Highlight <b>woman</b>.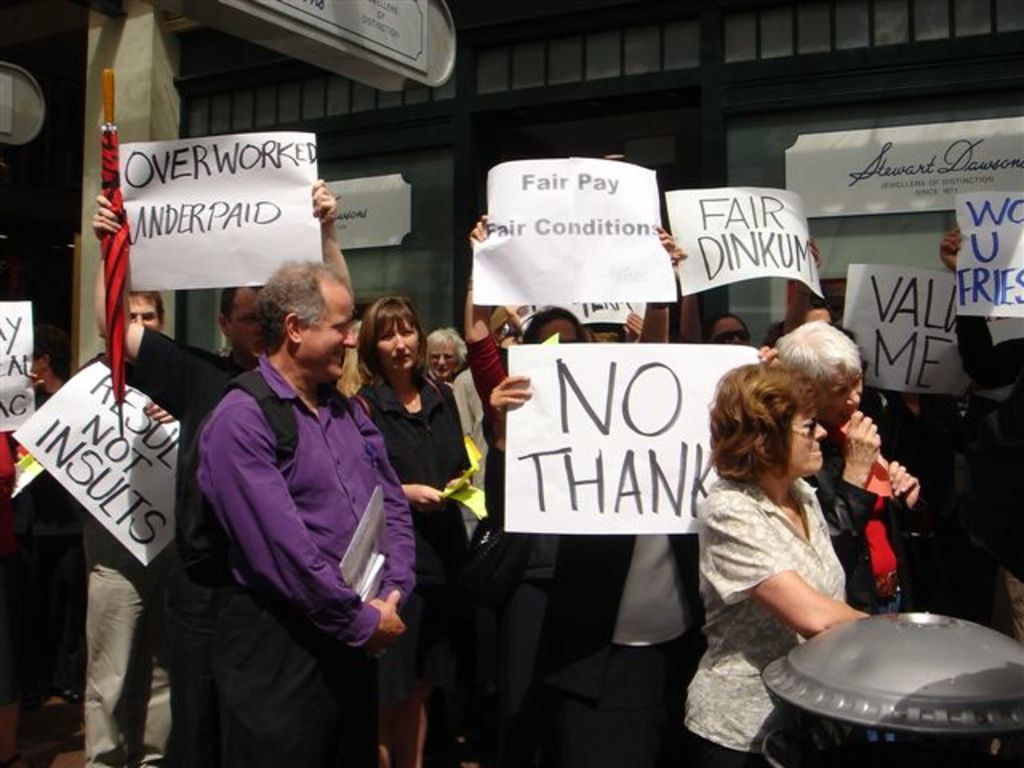
Highlighted region: 350 291 485 766.
